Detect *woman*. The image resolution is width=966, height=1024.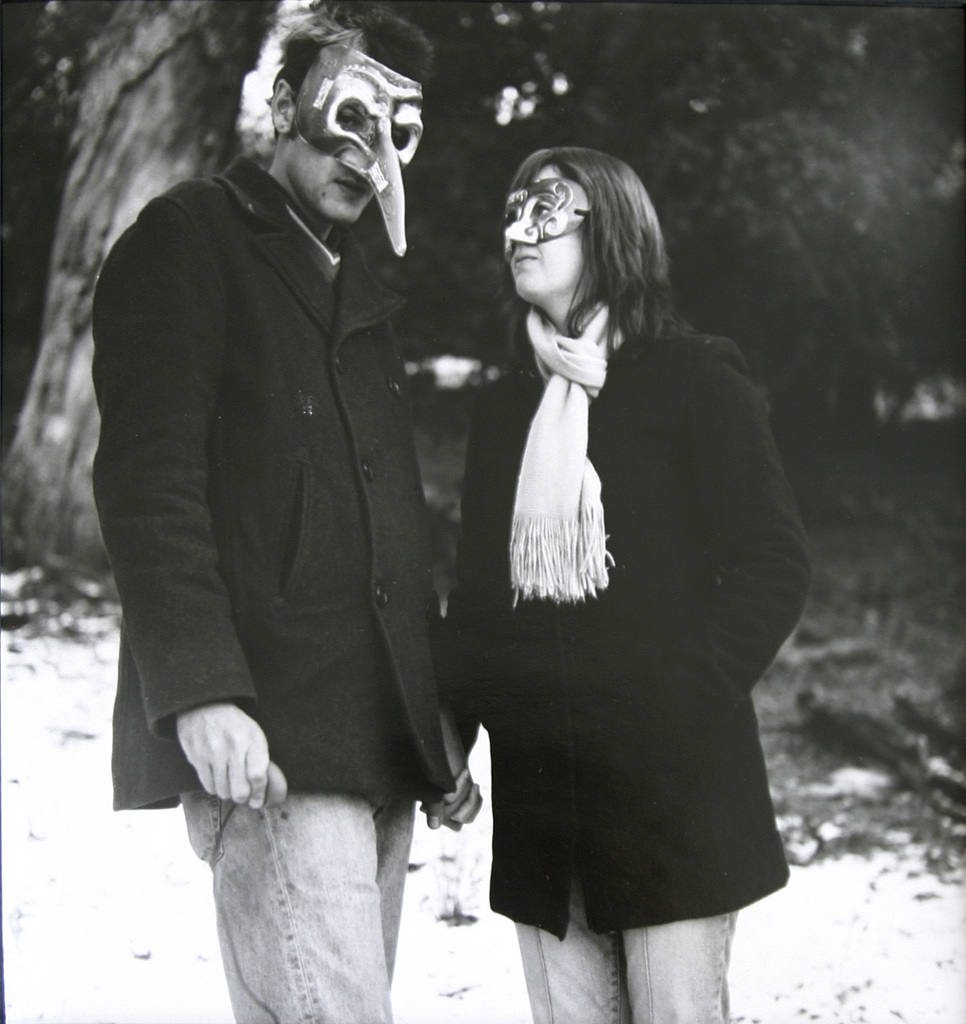
x1=443 y1=135 x2=801 y2=975.
